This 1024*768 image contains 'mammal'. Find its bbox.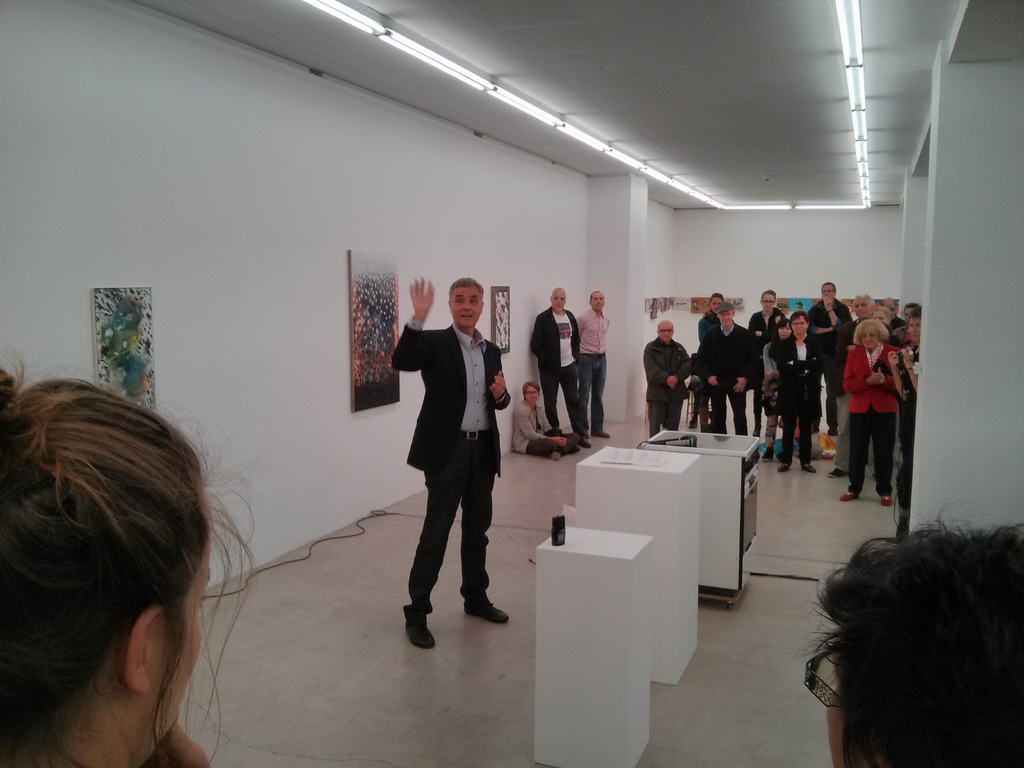
<box>842,318,898,503</box>.
